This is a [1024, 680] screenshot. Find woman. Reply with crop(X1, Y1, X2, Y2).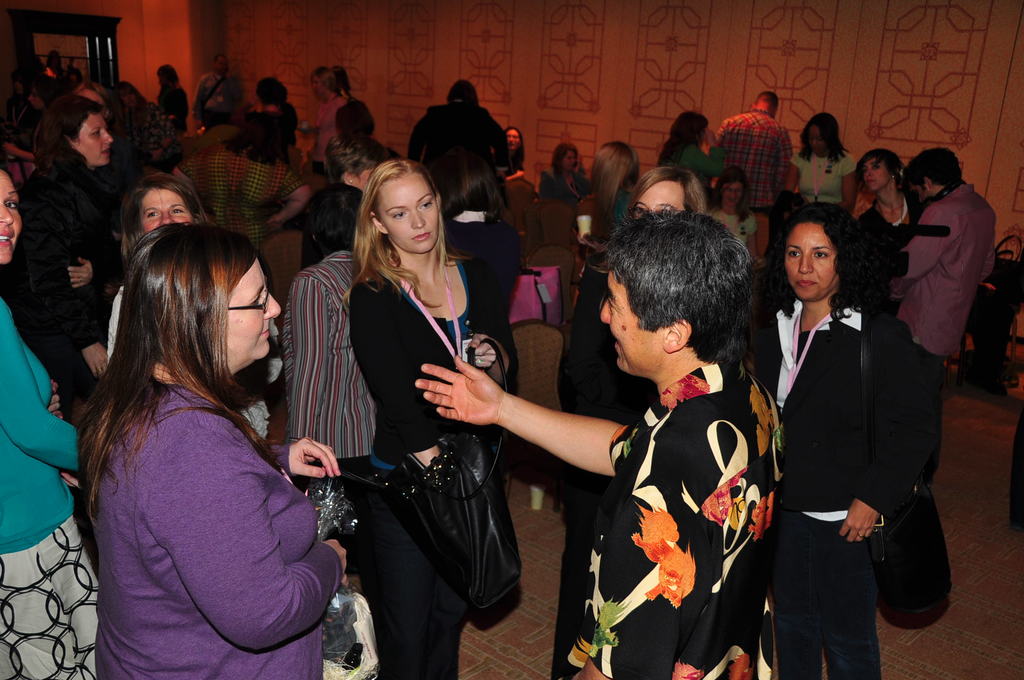
crop(535, 142, 593, 202).
